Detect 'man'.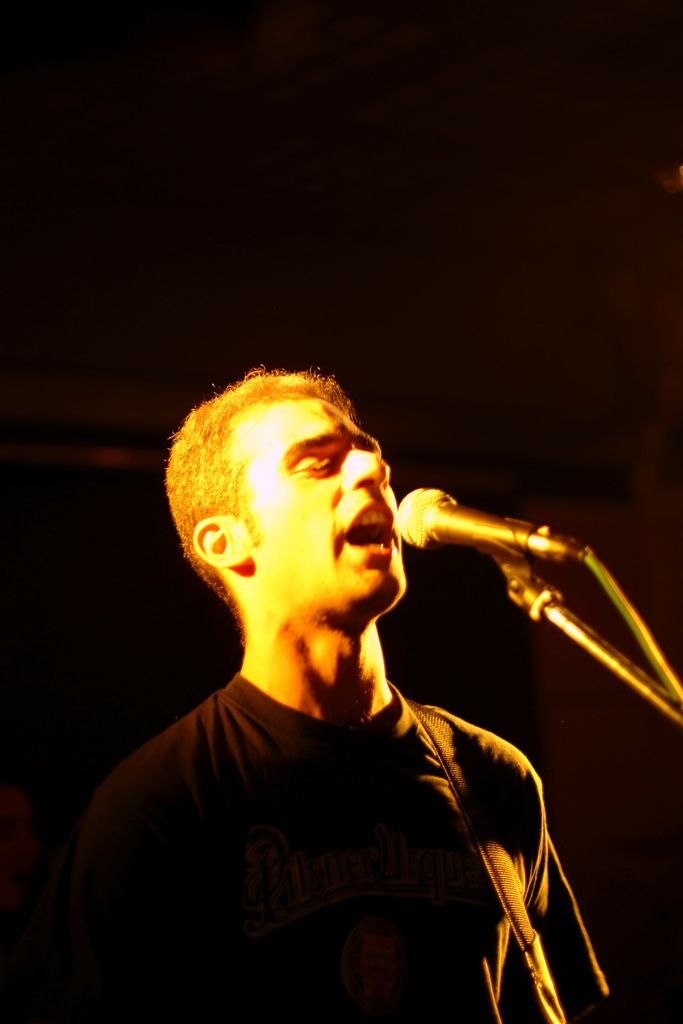
Detected at x1=56 y1=345 x2=652 y2=989.
